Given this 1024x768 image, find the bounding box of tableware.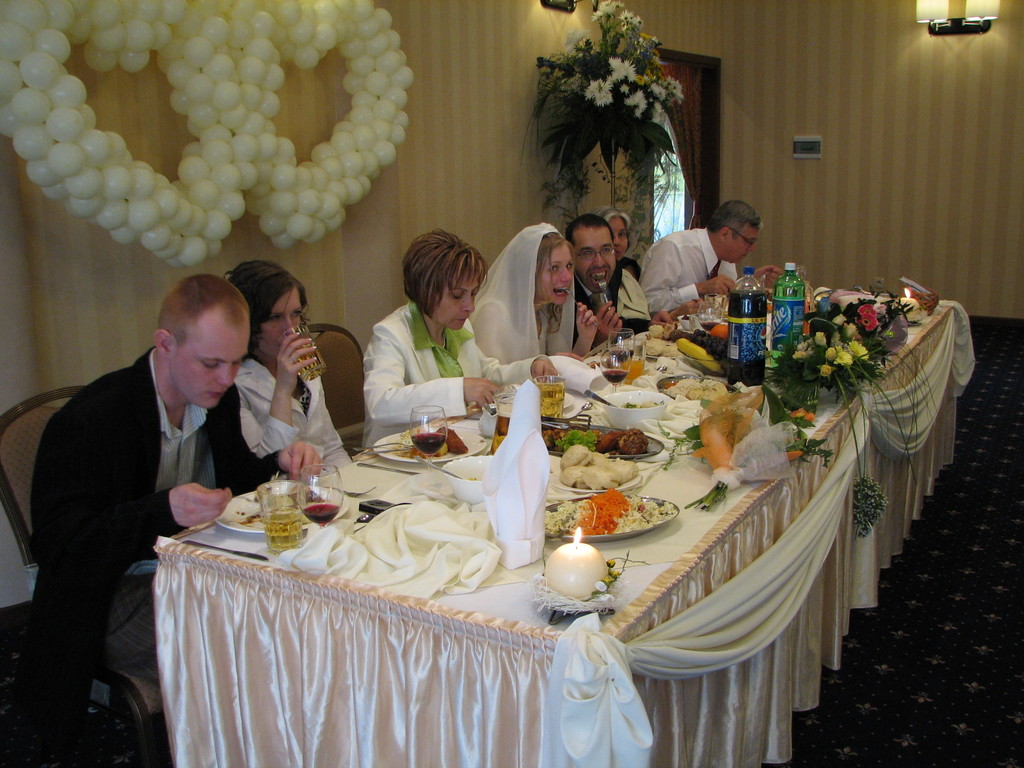
[x1=305, y1=465, x2=344, y2=524].
